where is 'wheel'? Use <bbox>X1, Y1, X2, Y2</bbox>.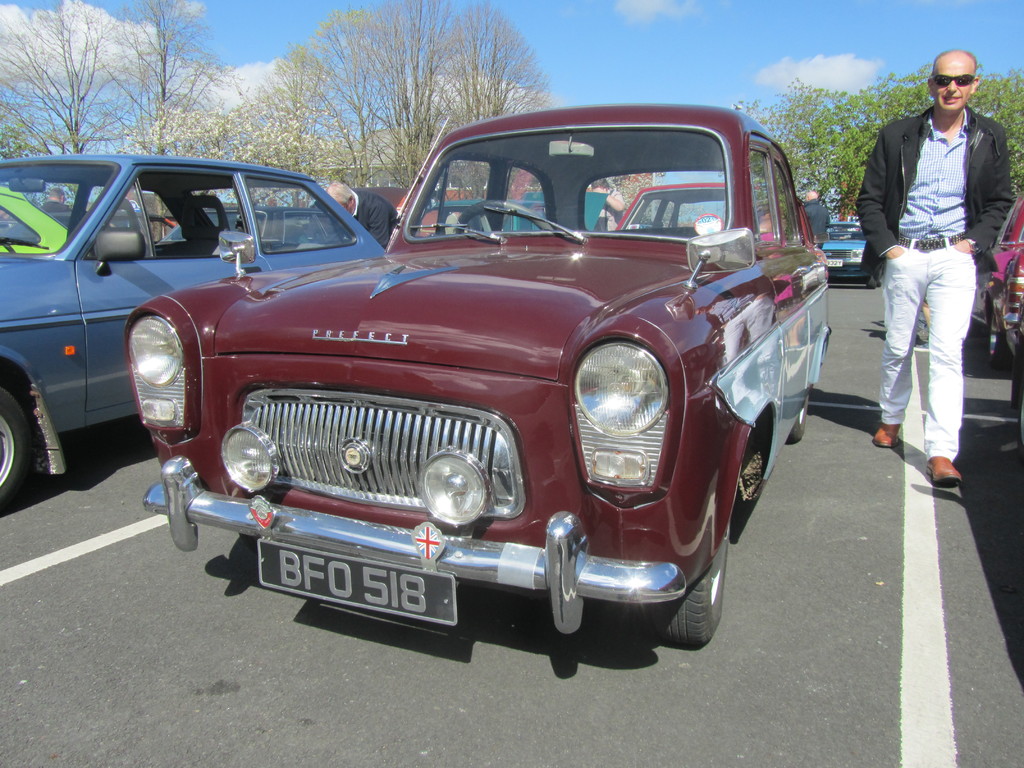
<bbox>0, 385, 42, 503</bbox>.
